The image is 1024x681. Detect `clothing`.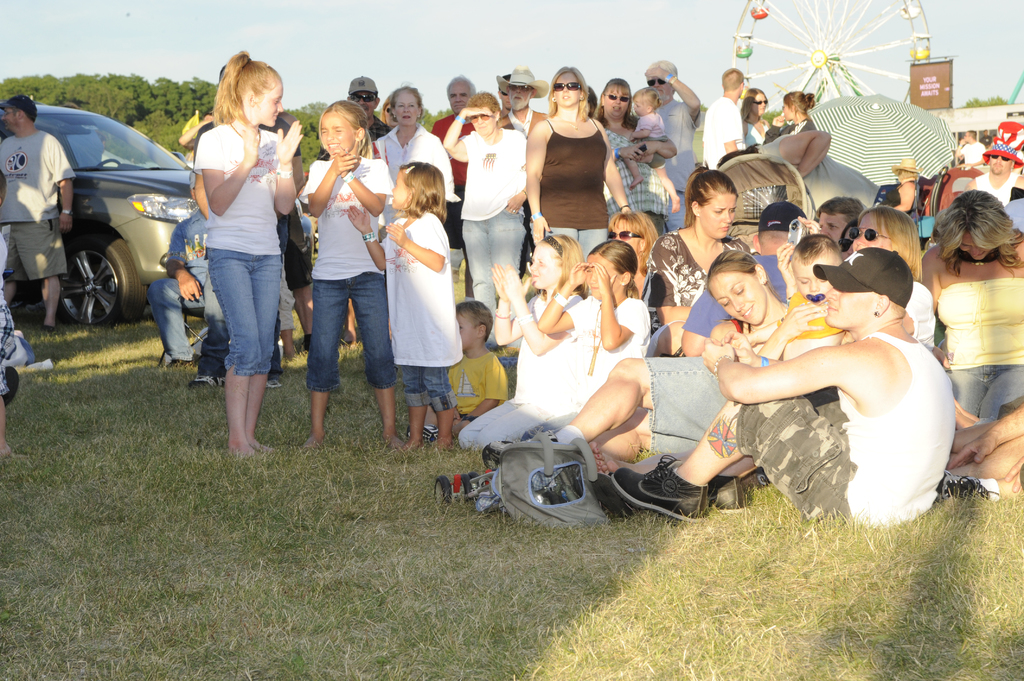
Detection: BBox(435, 109, 467, 244).
